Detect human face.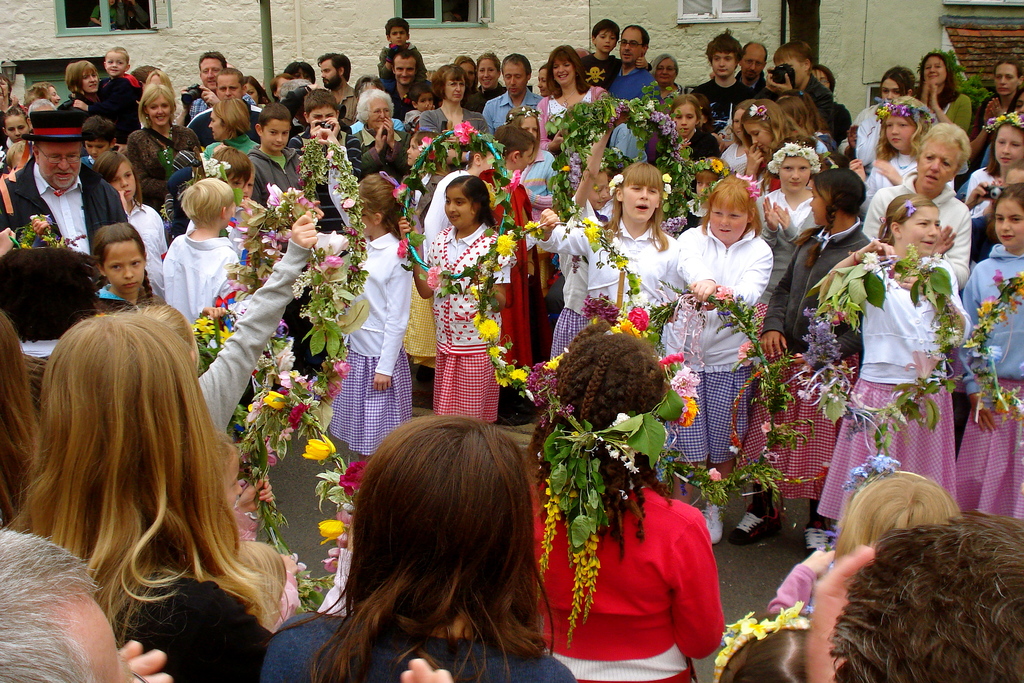
Detected at (left=307, top=103, right=344, bottom=130).
